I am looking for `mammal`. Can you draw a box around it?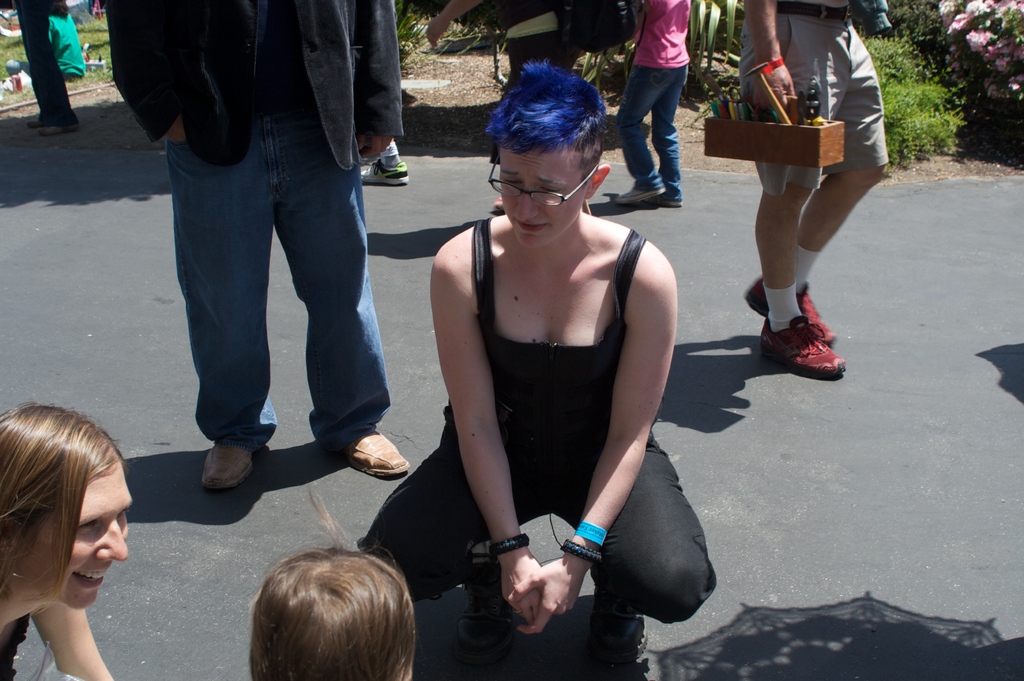
Sure, the bounding box is {"left": 427, "top": 0, "right": 570, "bottom": 76}.
